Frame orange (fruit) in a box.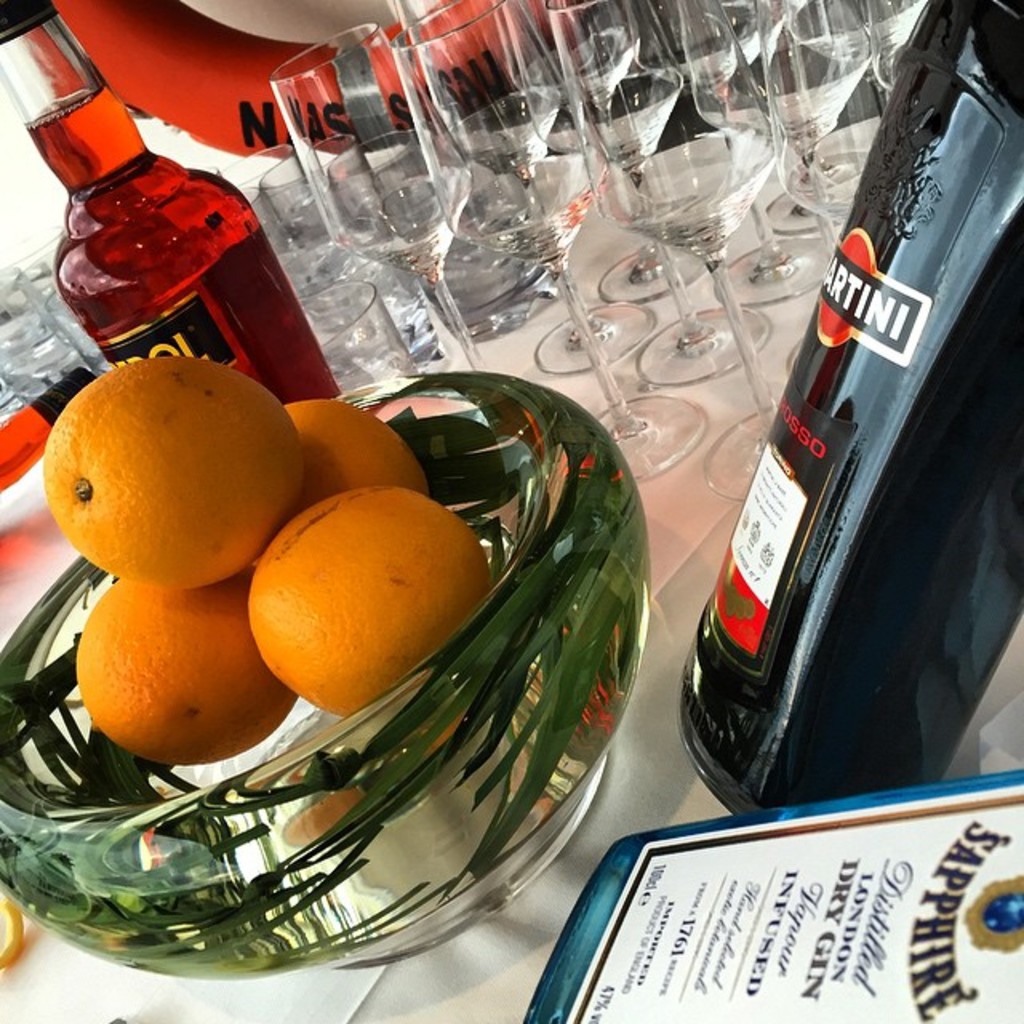
box=[78, 574, 296, 758].
